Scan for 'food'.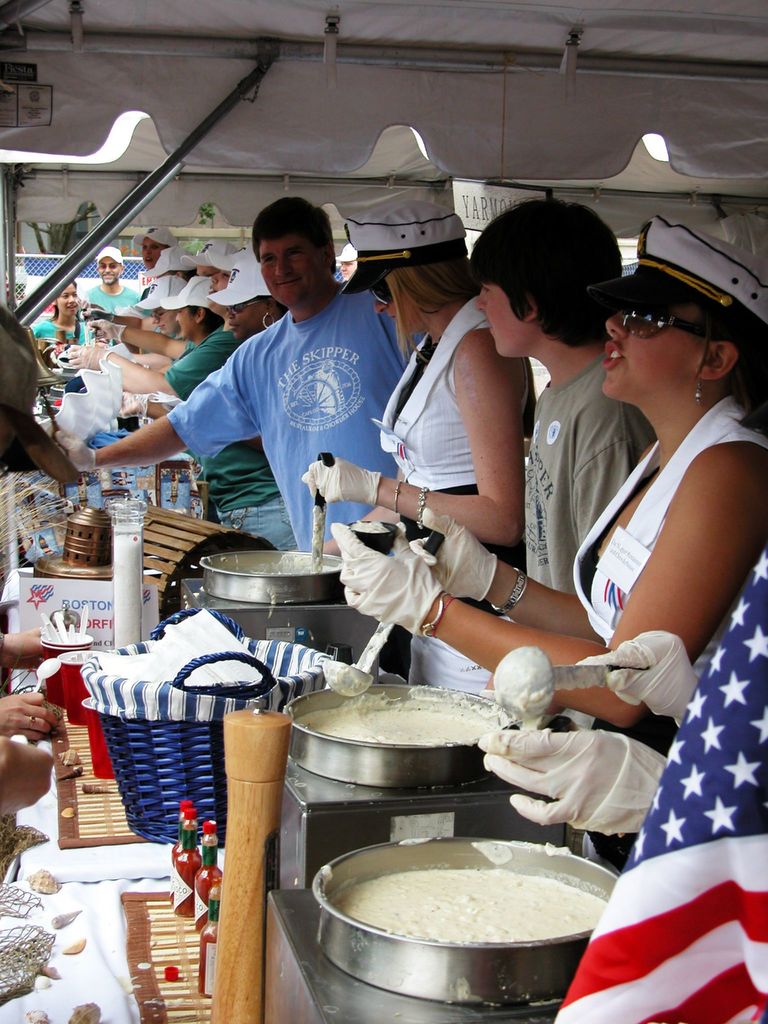
Scan result: [x1=324, y1=841, x2=612, y2=946].
